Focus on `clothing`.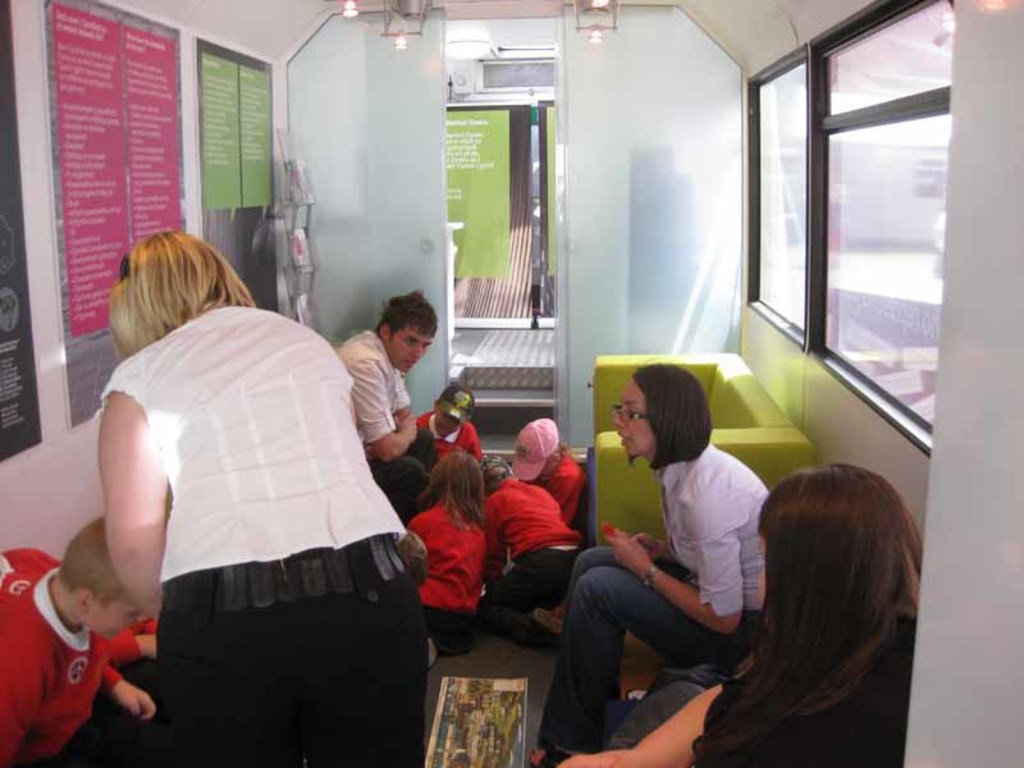
Focused at [x1=475, y1=475, x2=580, y2=655].
